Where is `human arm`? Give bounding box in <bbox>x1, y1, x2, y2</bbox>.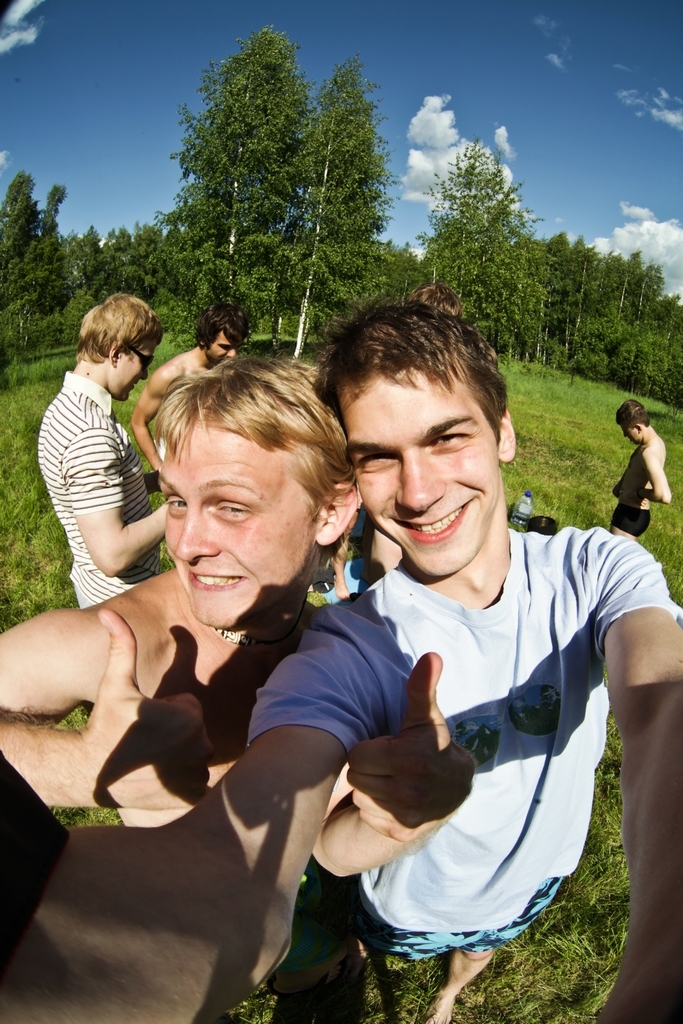
<bbox>623, 440, 671, 502</bbox>.
